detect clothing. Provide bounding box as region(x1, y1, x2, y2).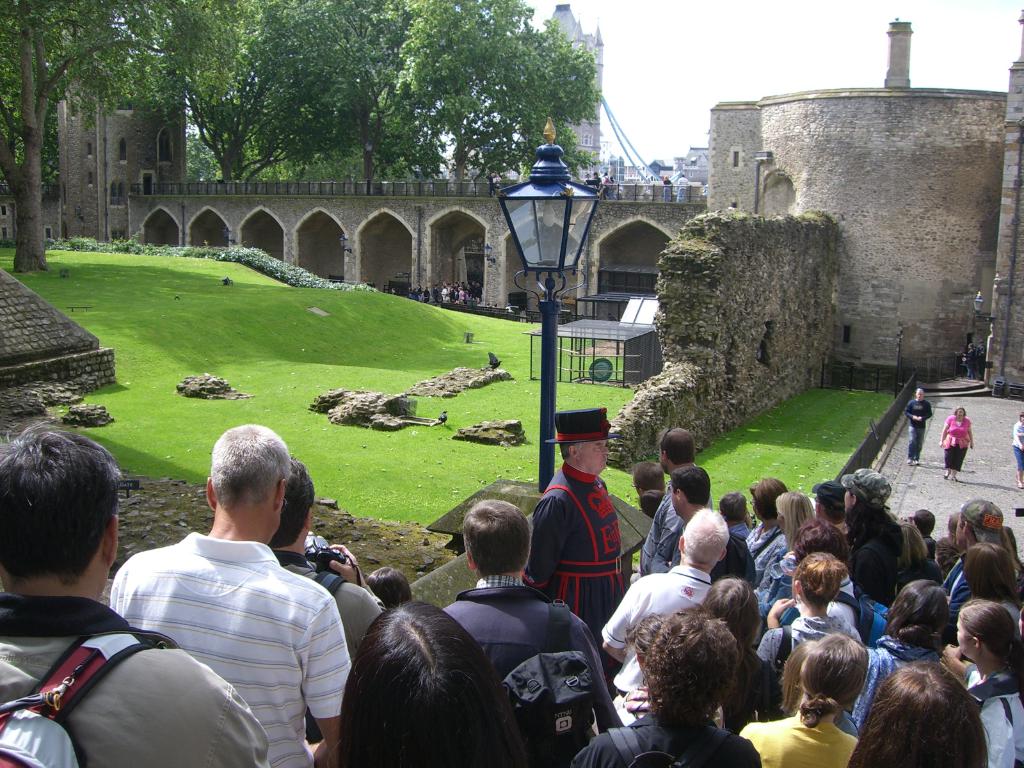
region(272, 548, 379, 662).
